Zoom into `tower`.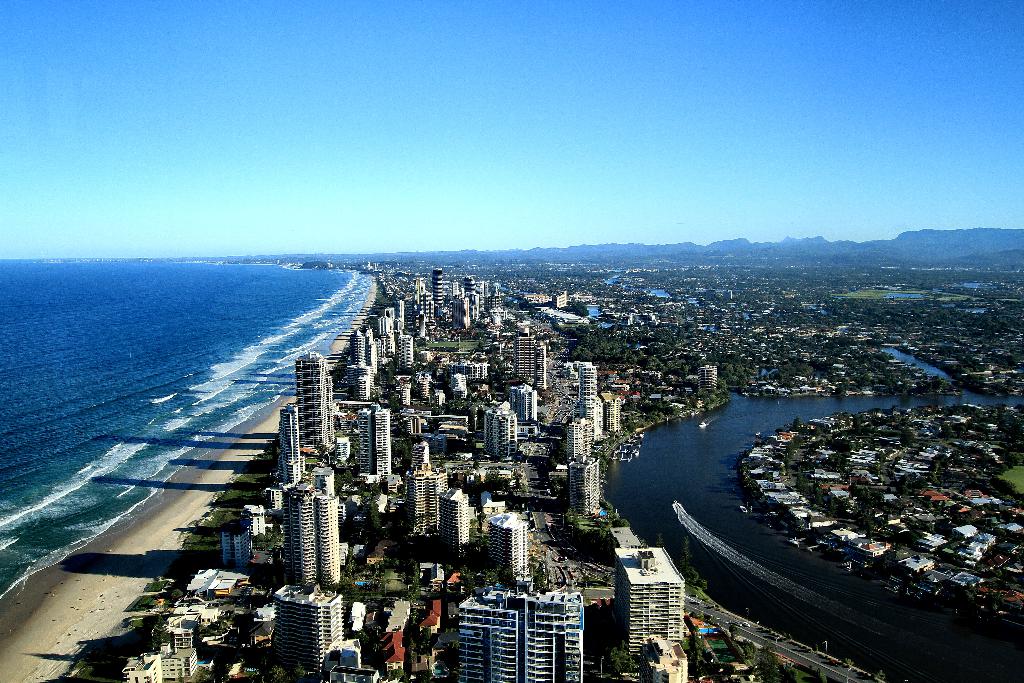
Zoom target: (359,410,393,472).
